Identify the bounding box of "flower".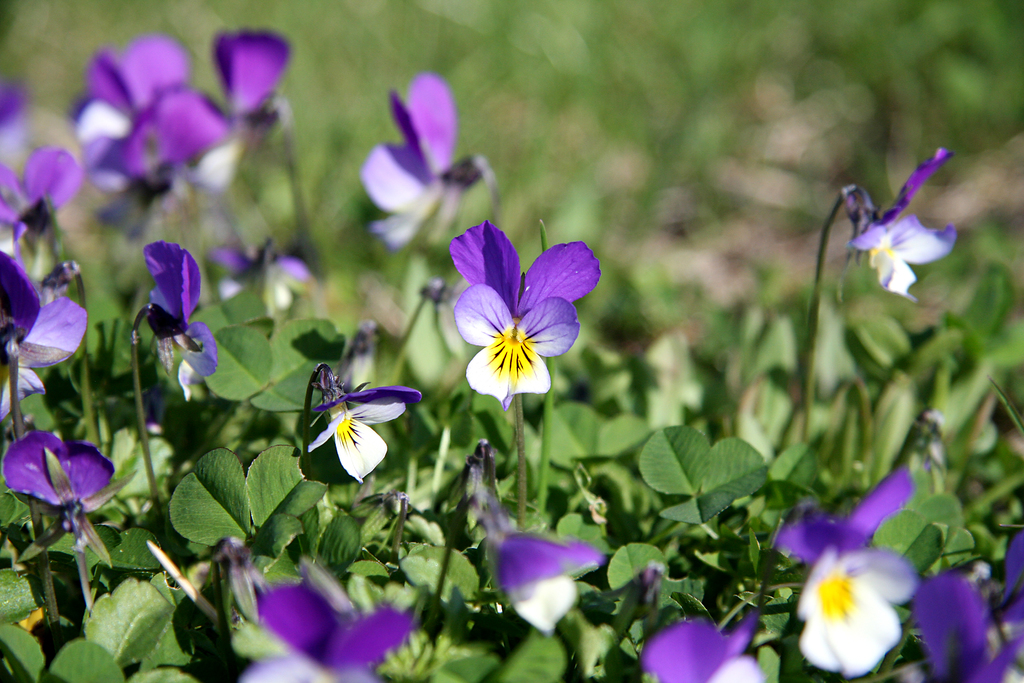
[0, 250, 87, 436].
